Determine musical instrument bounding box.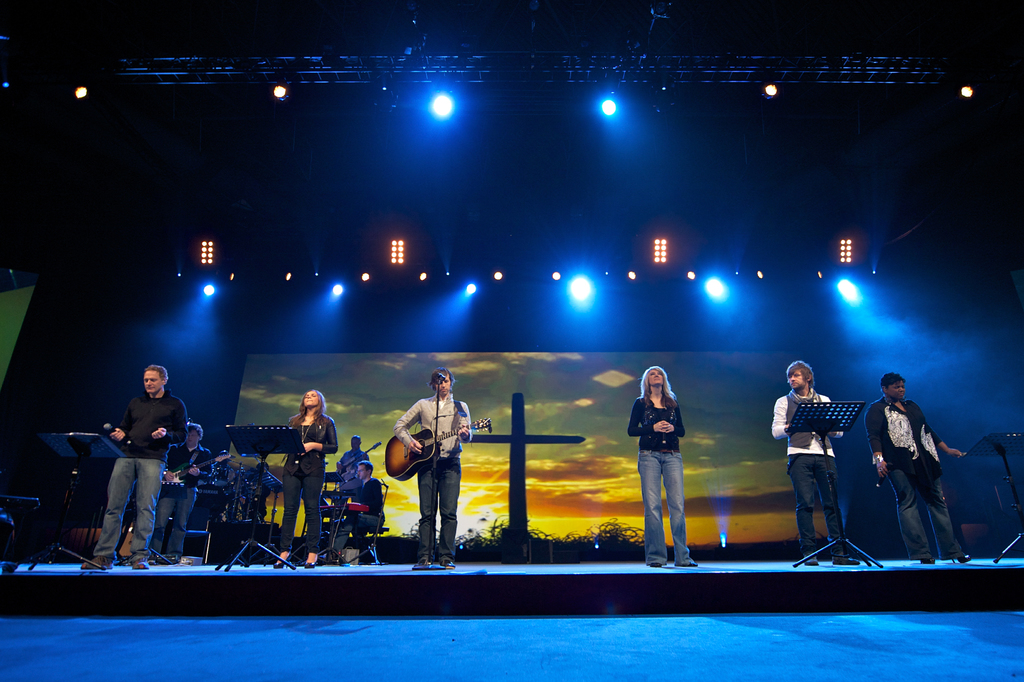
Determined: l=319, t=499, r=375, b=517.
